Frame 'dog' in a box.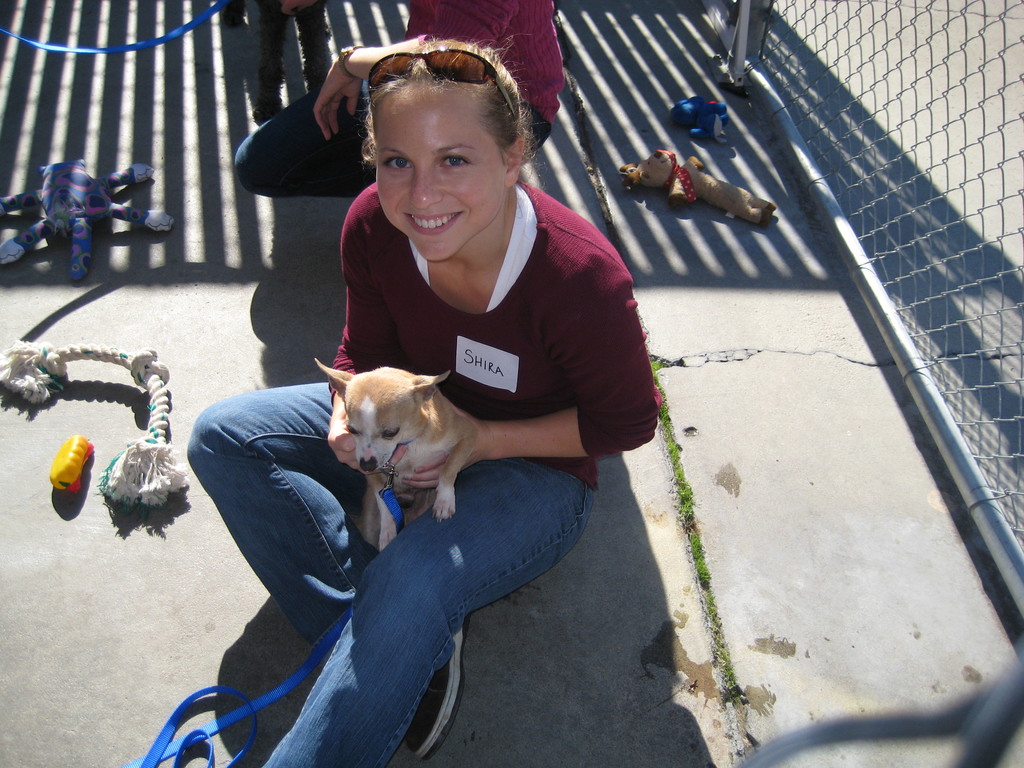
[x1=670, y1=95, x2=730, y2=145].
